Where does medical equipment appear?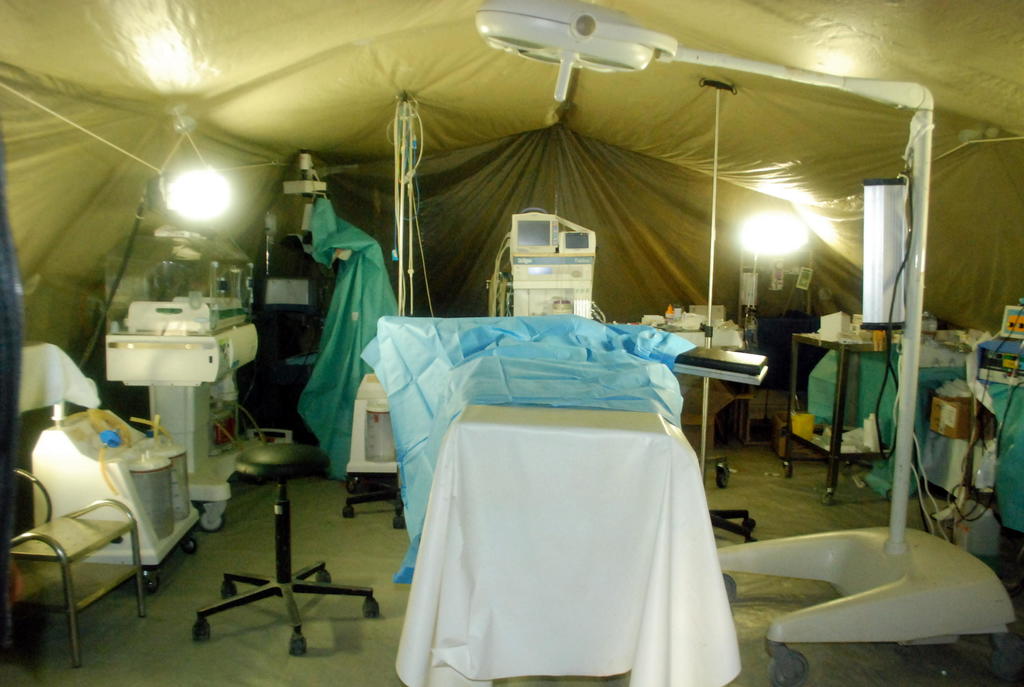
Appears at (left=696, top=78, right=740, bottom=482).
